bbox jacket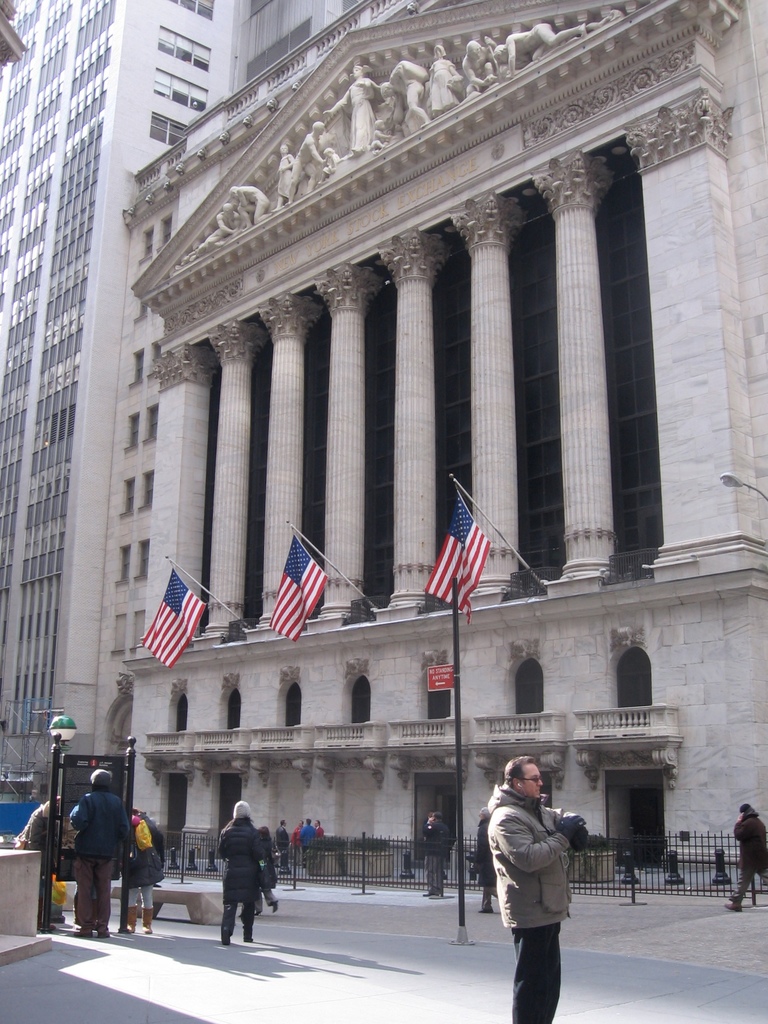
[65, 791, 135, 868]
